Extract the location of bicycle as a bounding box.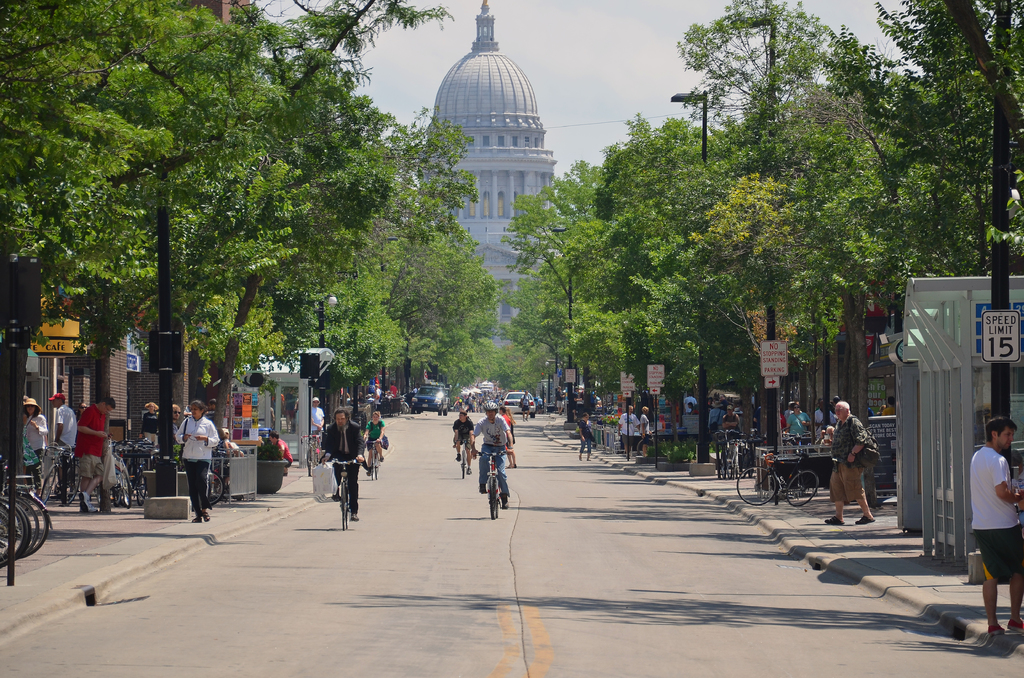
476:450:511:520.
